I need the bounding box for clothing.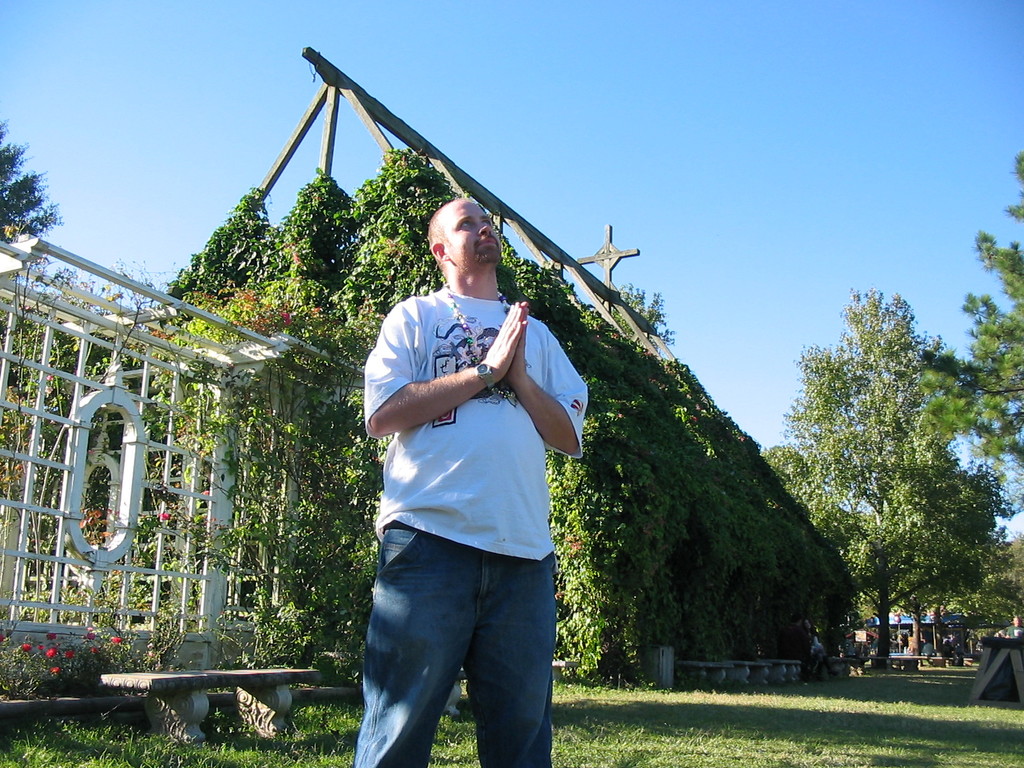
Here it is: l=339, t=250, r=580, b=737.
